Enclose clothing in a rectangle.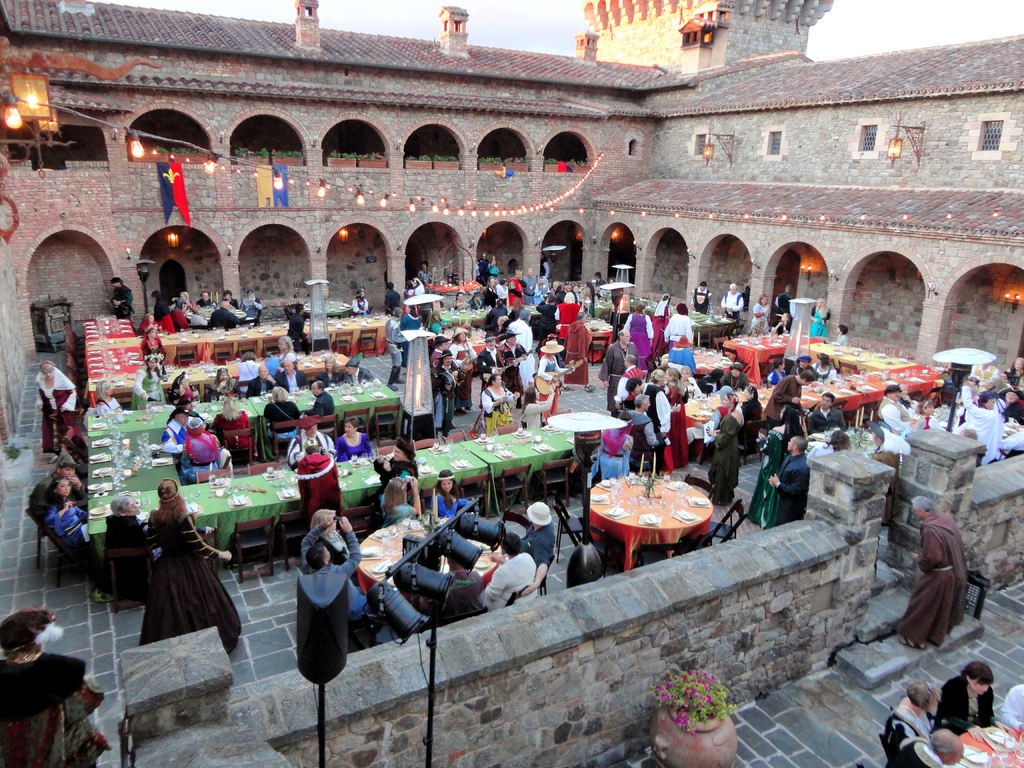
[895, 698, 929, 739].
